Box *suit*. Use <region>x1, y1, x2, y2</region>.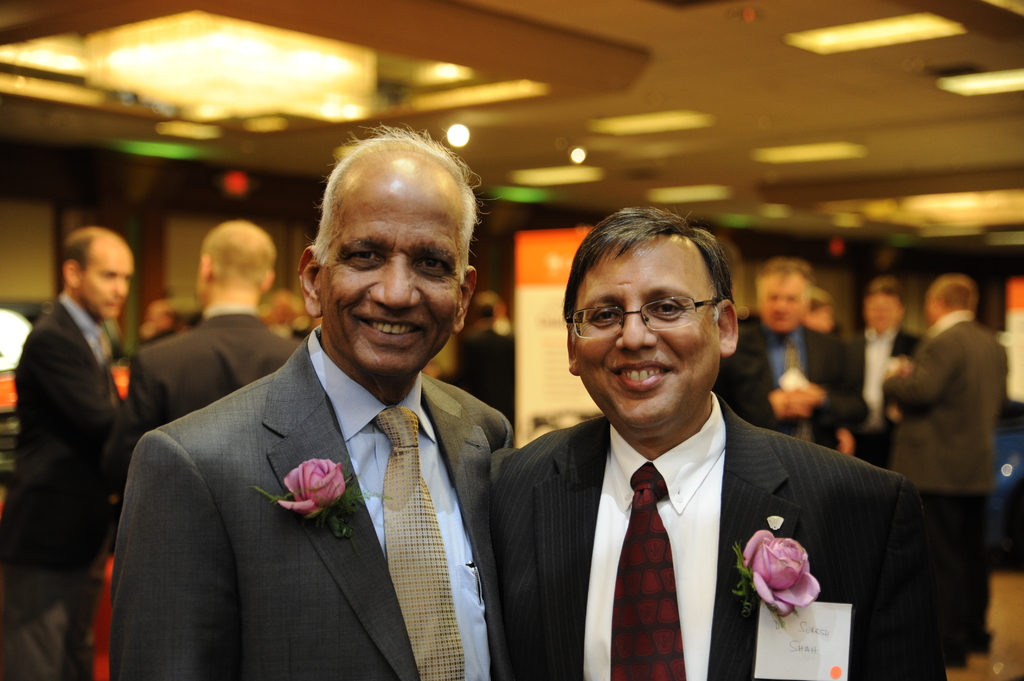
<region>110, 324, 511, 680</region>.
